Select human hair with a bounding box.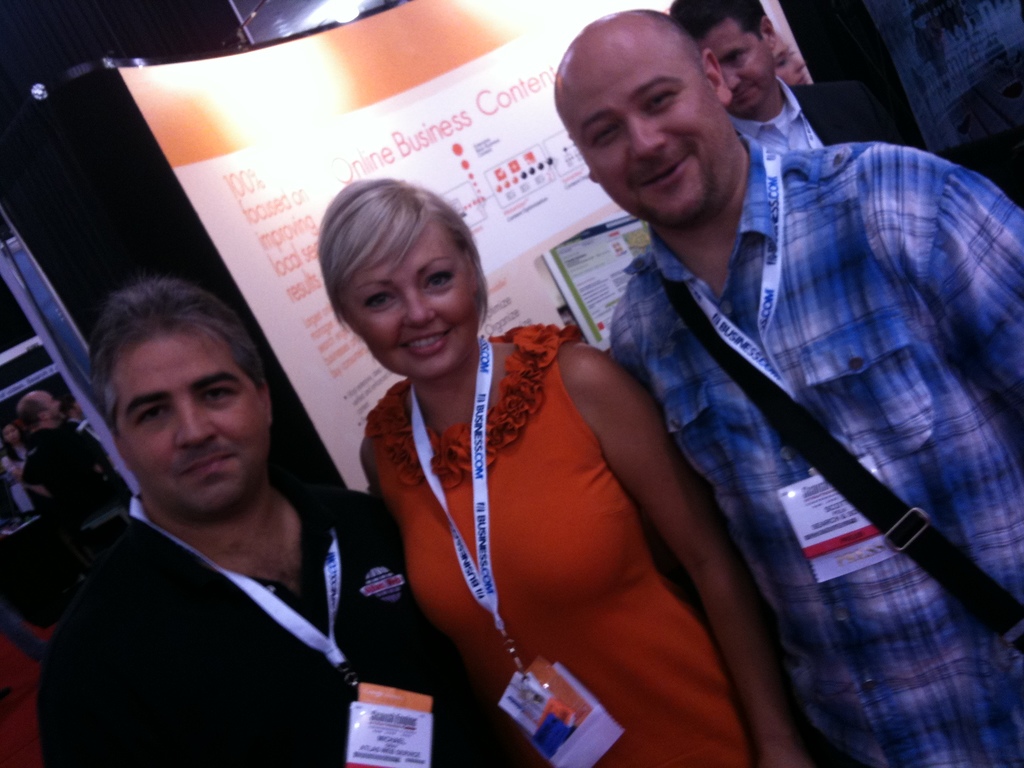
13, 394, 52, 426.
